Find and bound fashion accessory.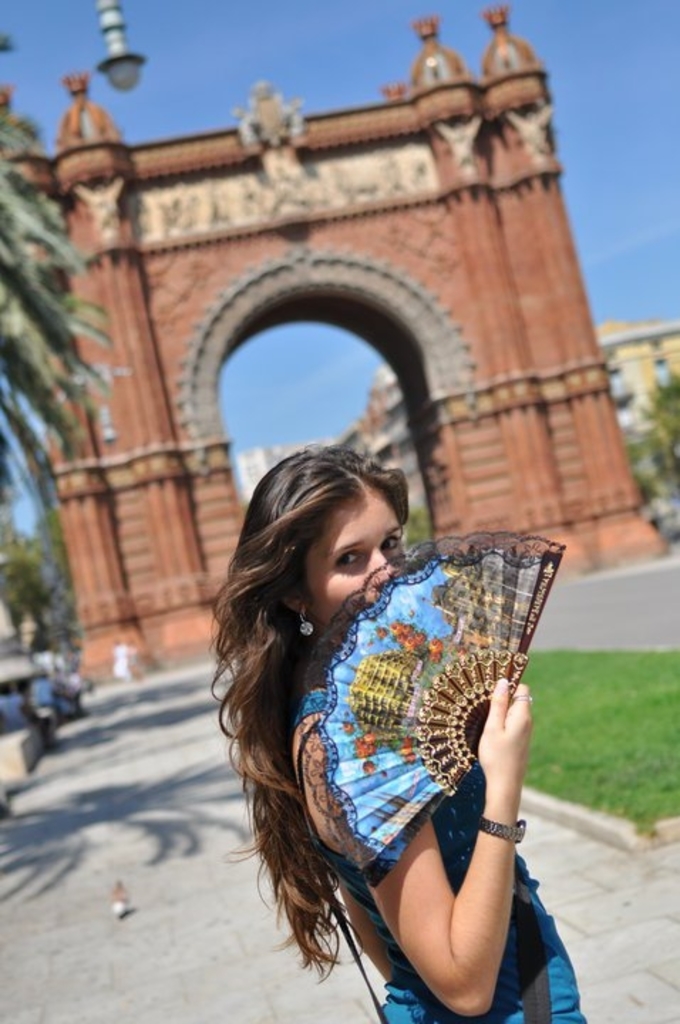
Bound: <region>300, 717, 552, 1023</region>.
